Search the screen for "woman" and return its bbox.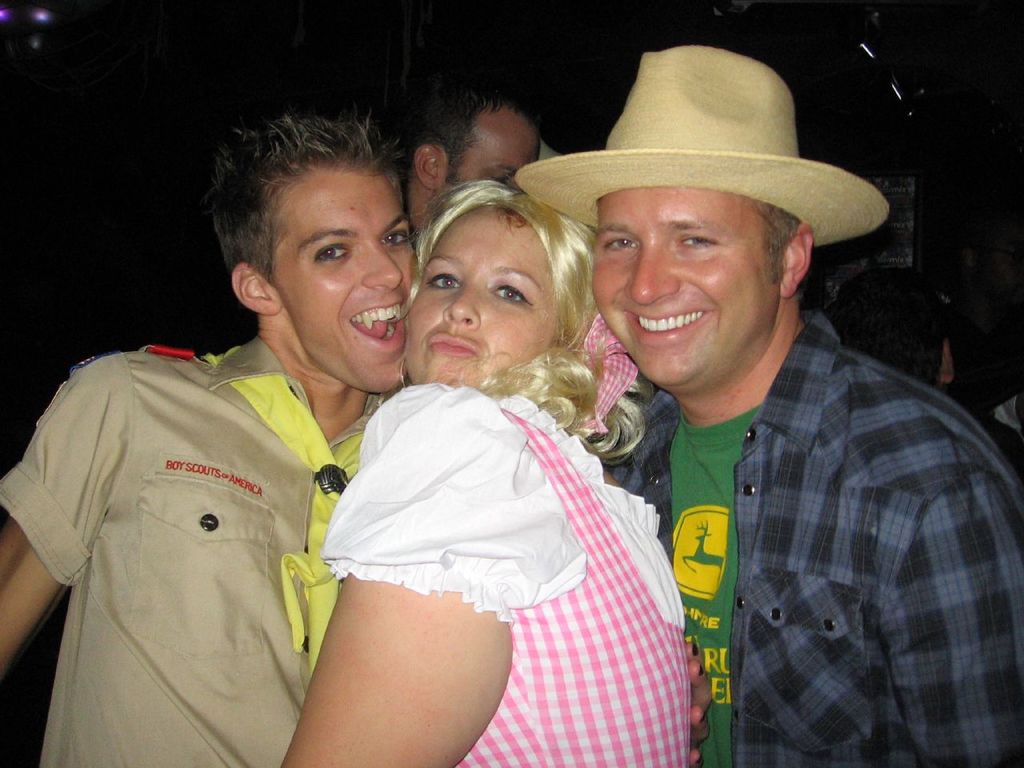
Found: crop(307, 178, 646, 746).
